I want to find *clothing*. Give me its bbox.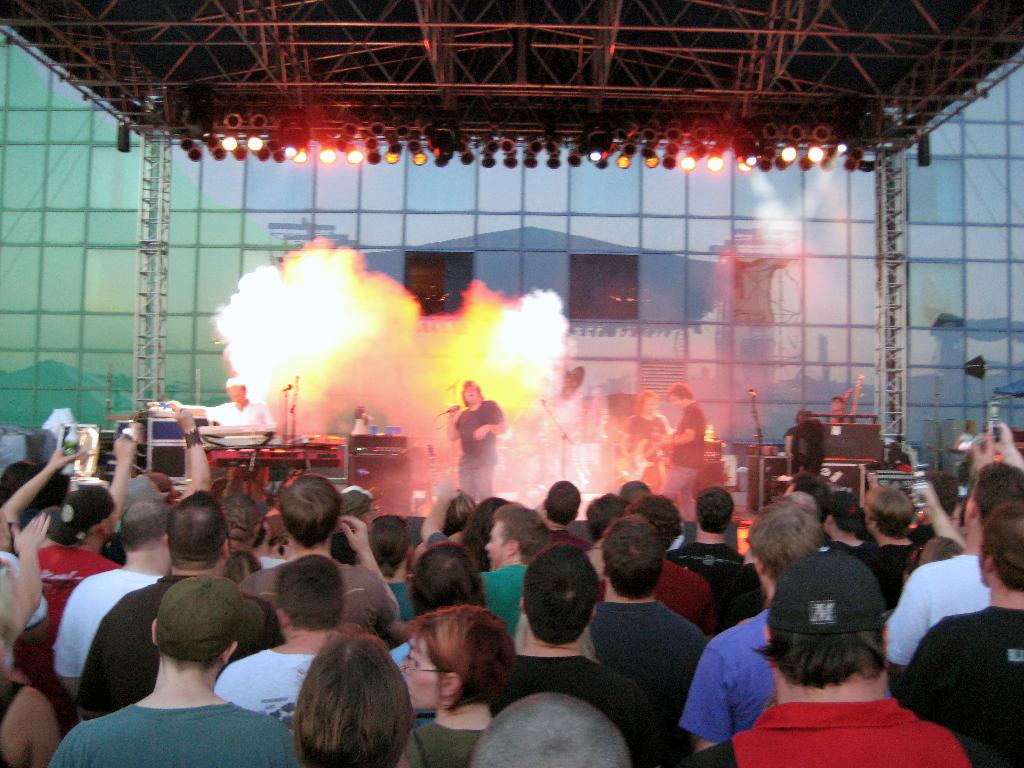
{"left": 952, "top": 429, "right": 980, "bottom": 479}.
